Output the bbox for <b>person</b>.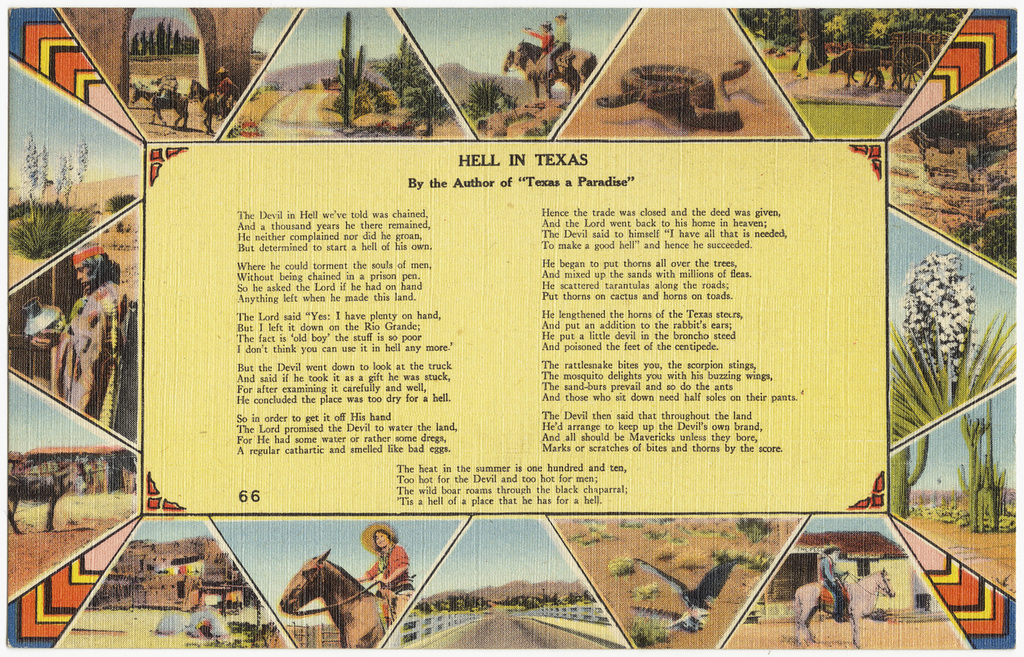
BBox(214, 70, 236, 94).
